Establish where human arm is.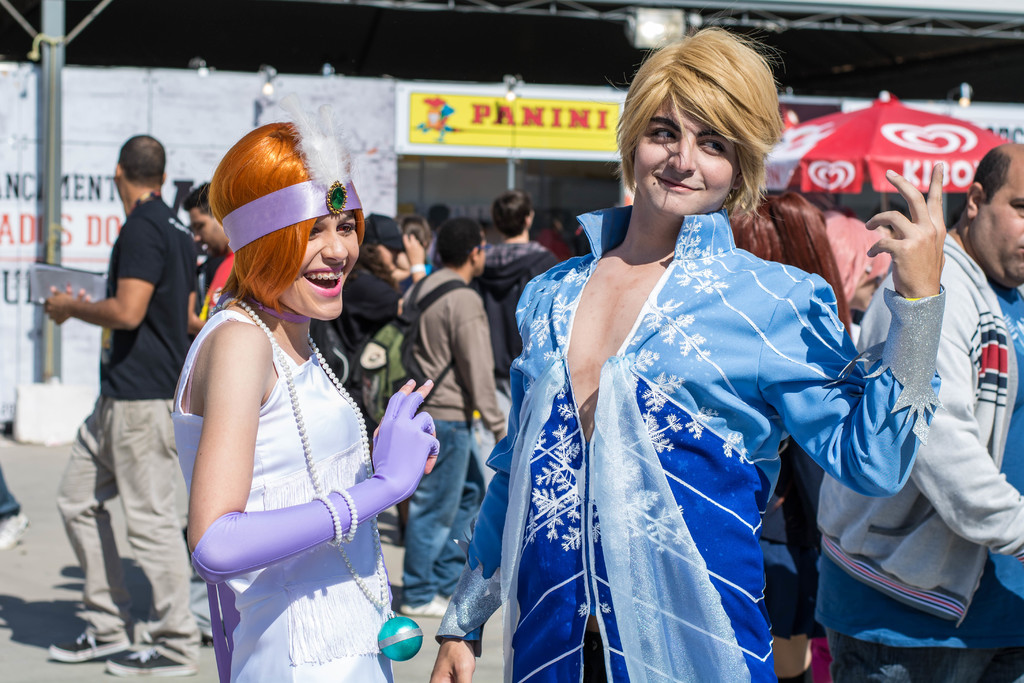
Established at [x1=534, y1=253, x2=574, y2=278].
